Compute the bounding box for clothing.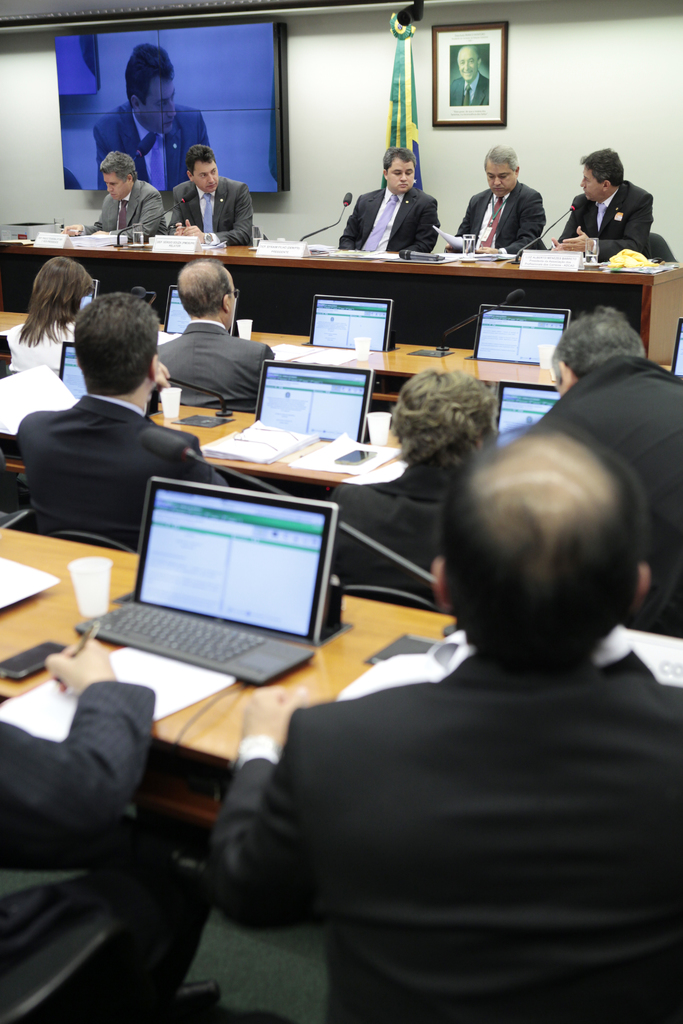
201,626,682,1023.
